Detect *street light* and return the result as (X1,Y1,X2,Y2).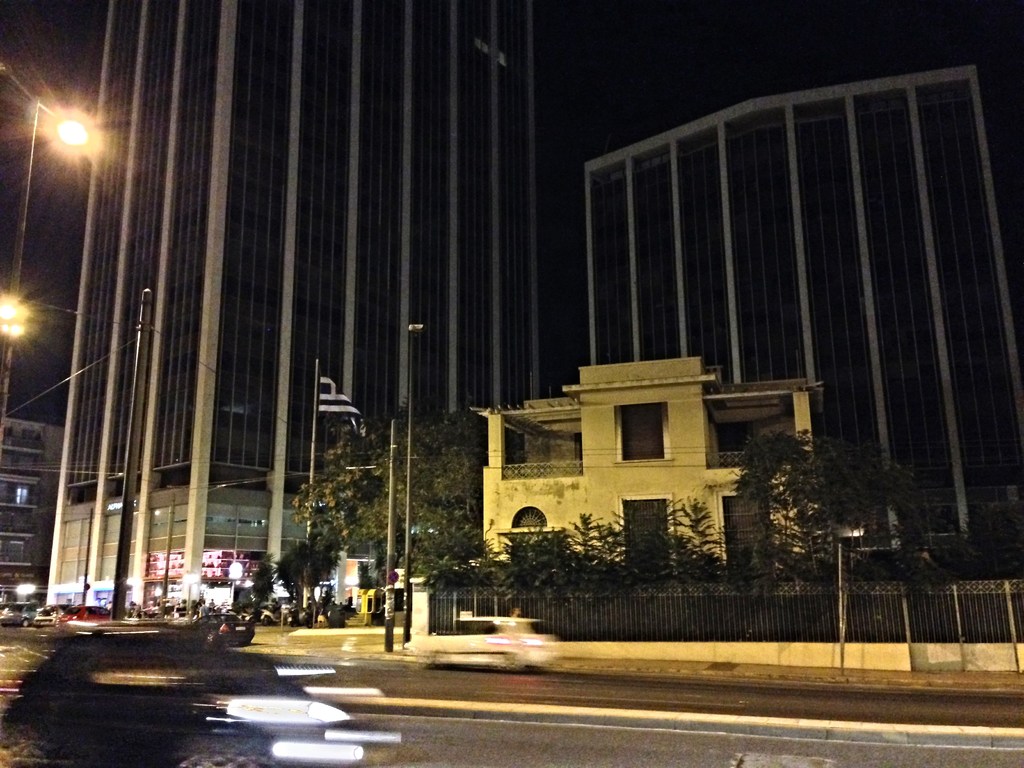
(0,98,91,438).
